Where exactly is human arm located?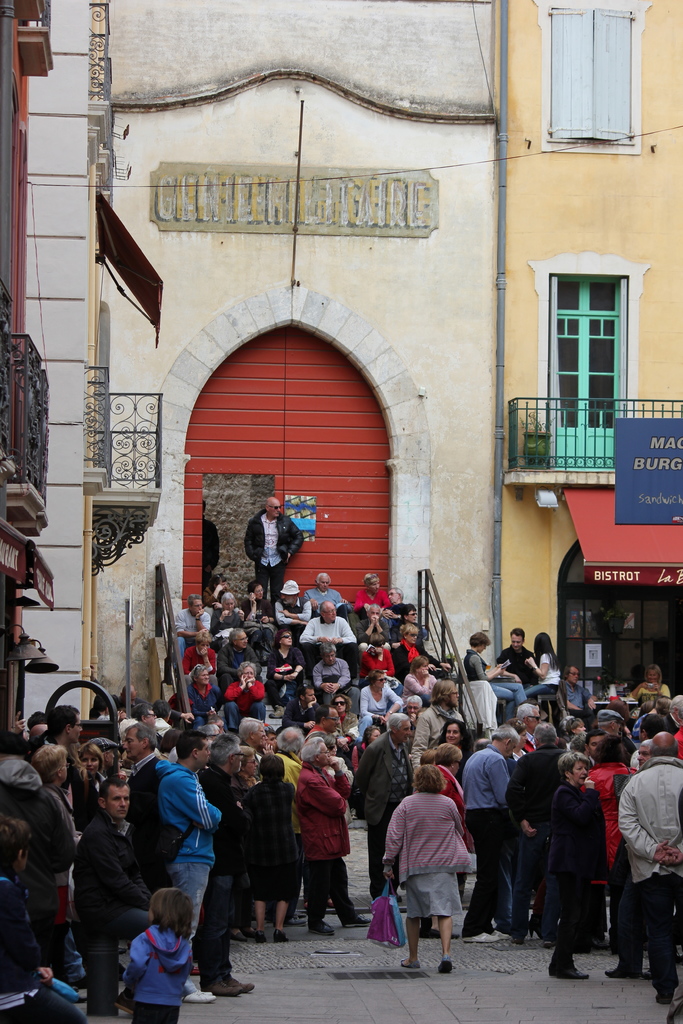
Its bounding box is pyautogui.locateOnScreen(217, 653, 238, 678).
